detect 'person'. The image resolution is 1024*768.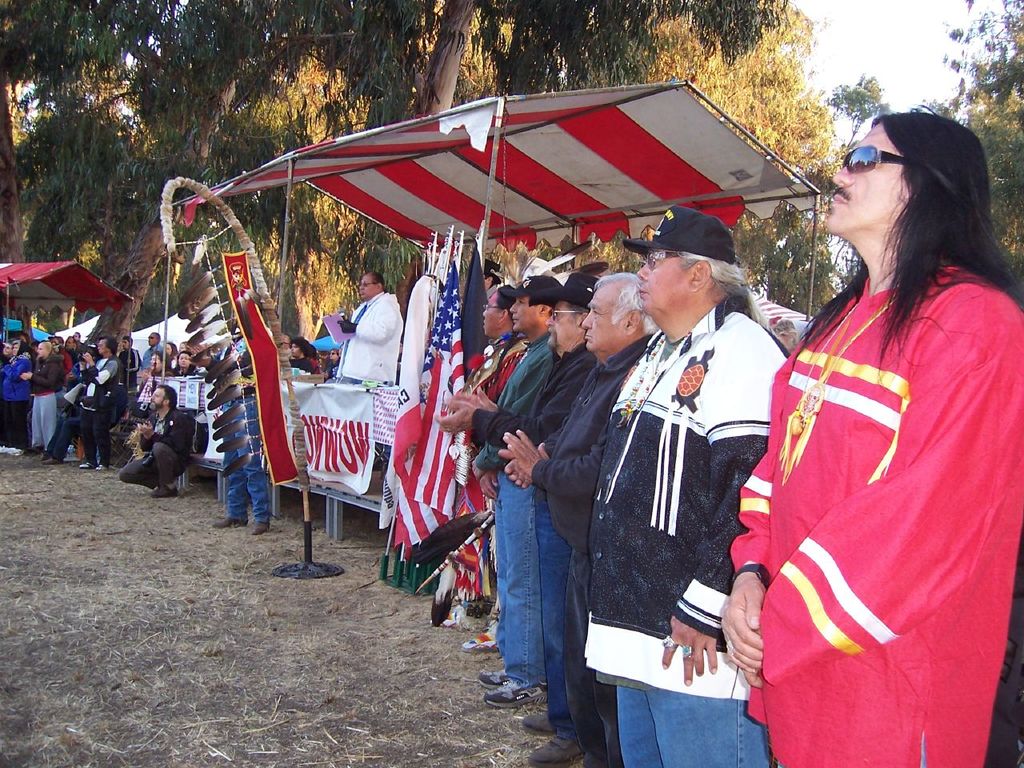
x1=286, y1=330, x2=320, y2=374.
